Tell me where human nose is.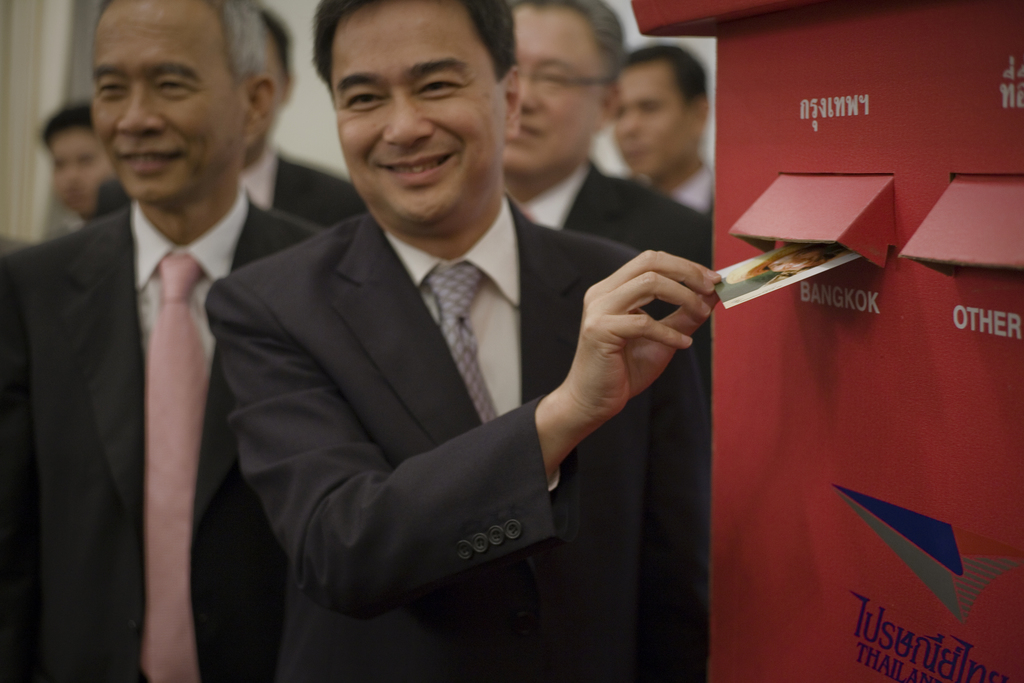
human nose is at crop(60, 165, 80, 194).
